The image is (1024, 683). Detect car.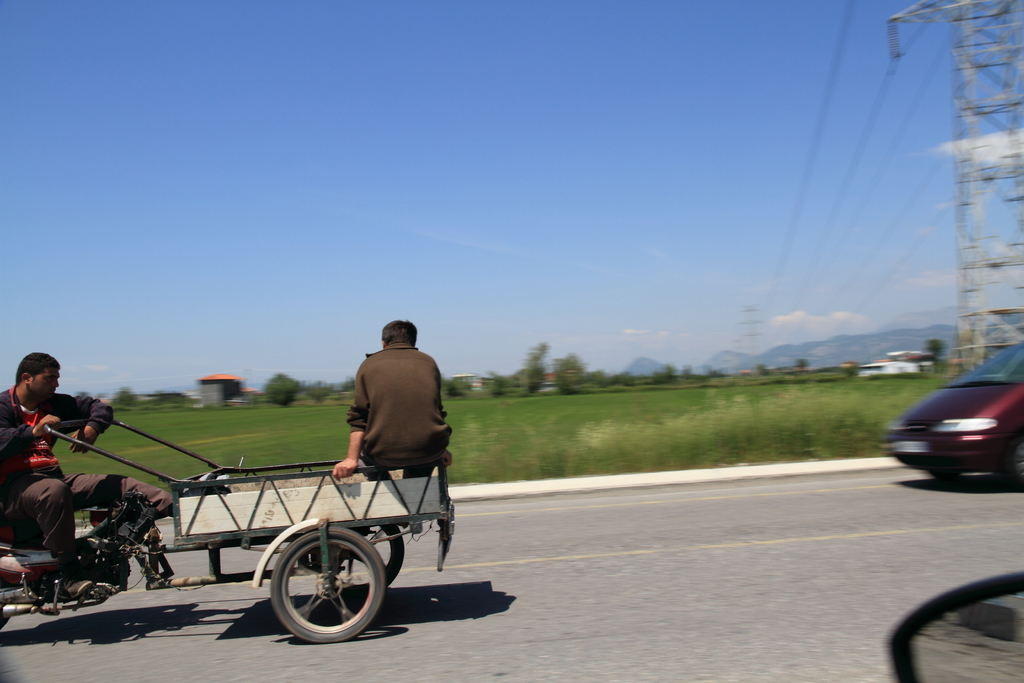
Detection: <bbox>872, 336, 1023, 493</bbox>.
